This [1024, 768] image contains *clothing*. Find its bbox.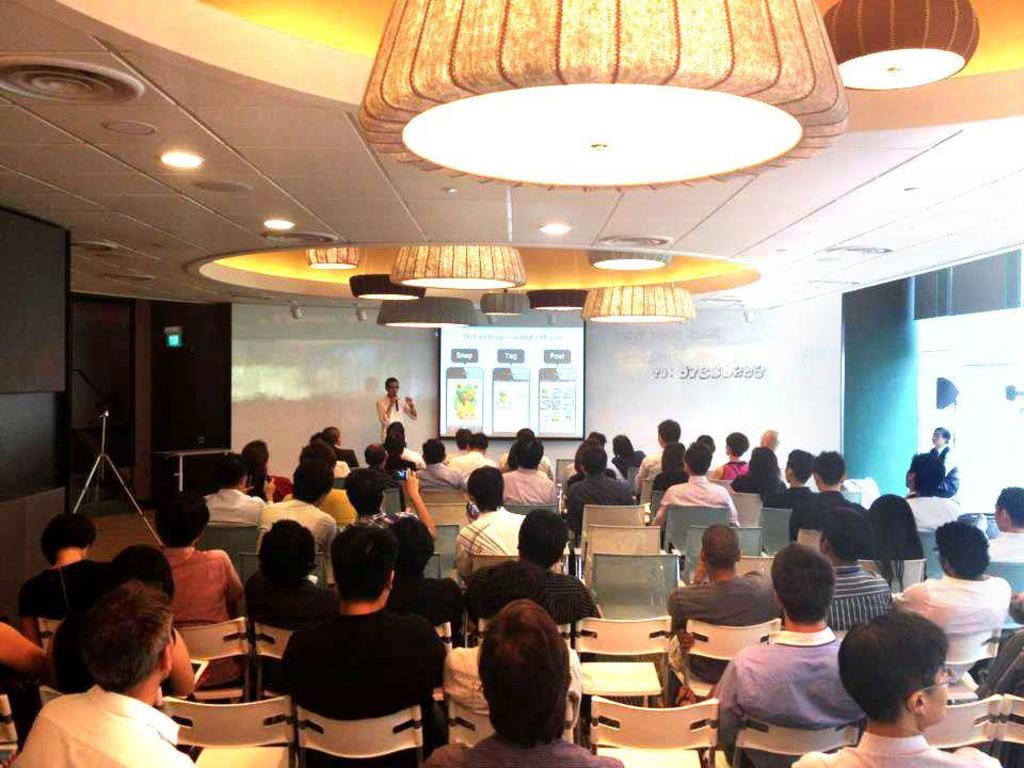
bbox=[894, 573, 1003, 677].
